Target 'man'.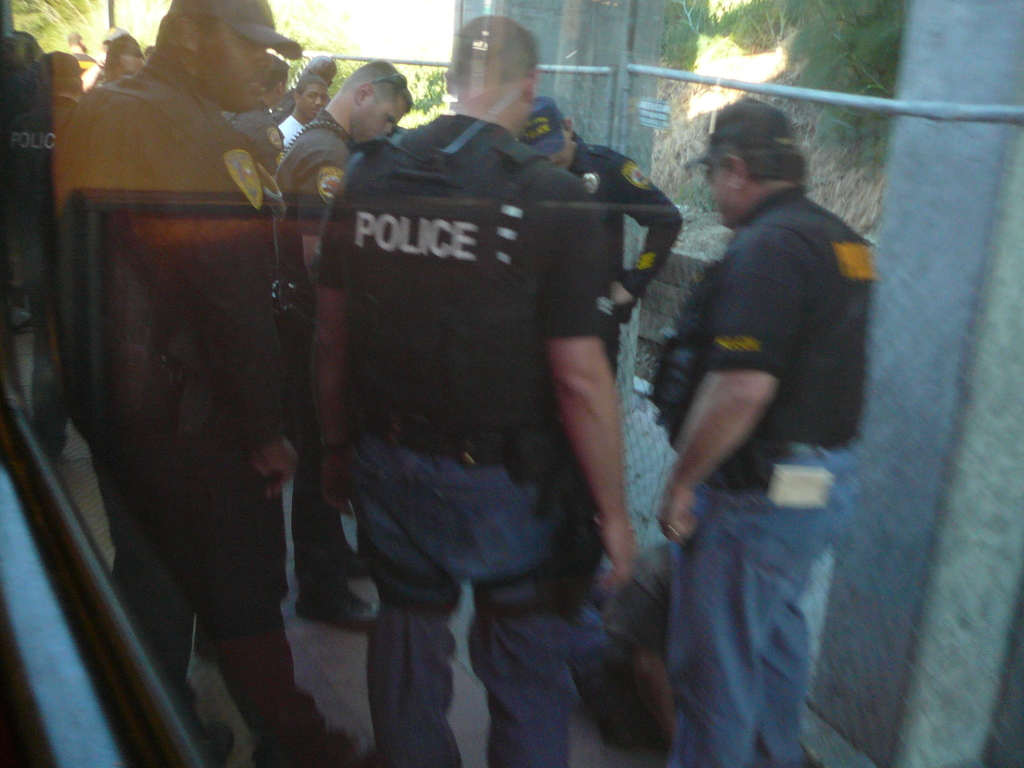
Target region: {"left": 648, "top": 100, "right": 868, "bottom": 767}.
